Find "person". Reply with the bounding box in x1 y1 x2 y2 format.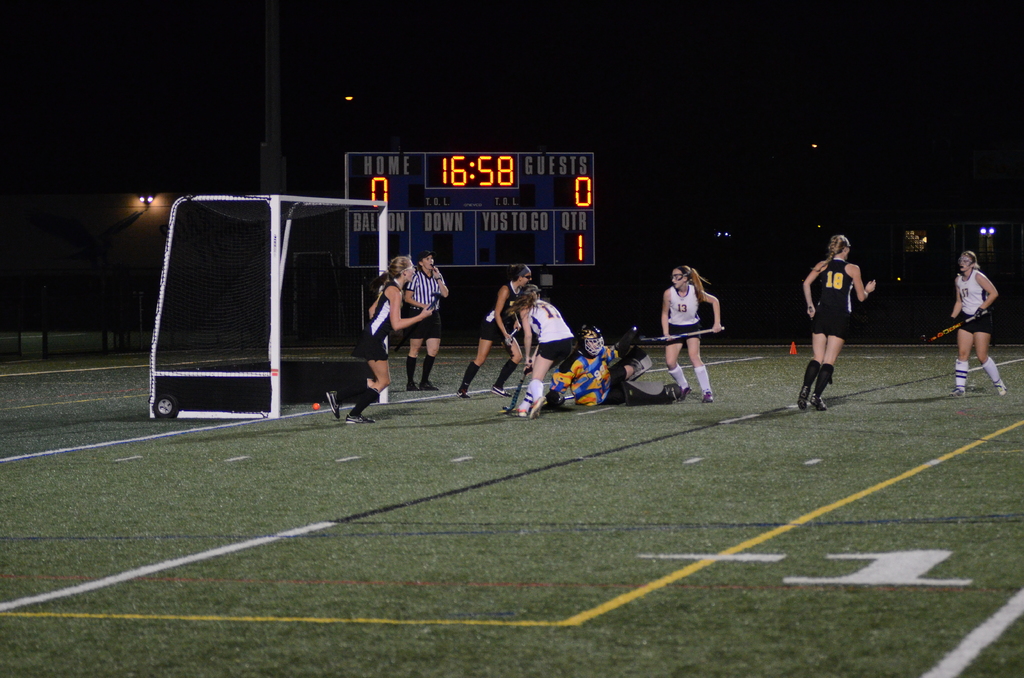
659 262 722 404.
